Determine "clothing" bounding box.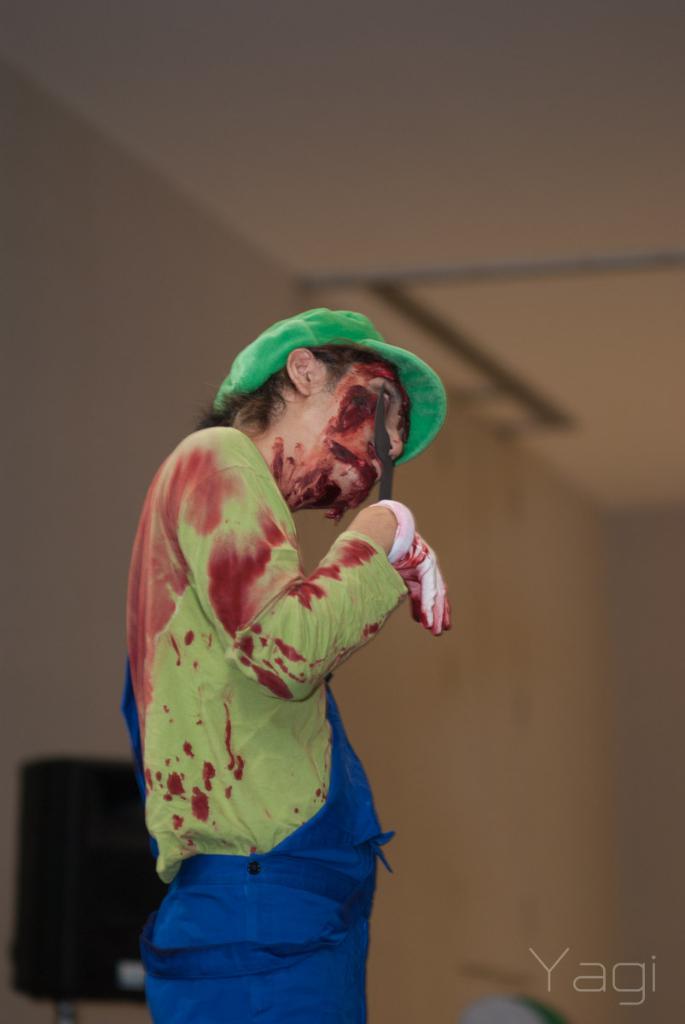
Determined: (left=135, top=368, right=426, bottom=979).
